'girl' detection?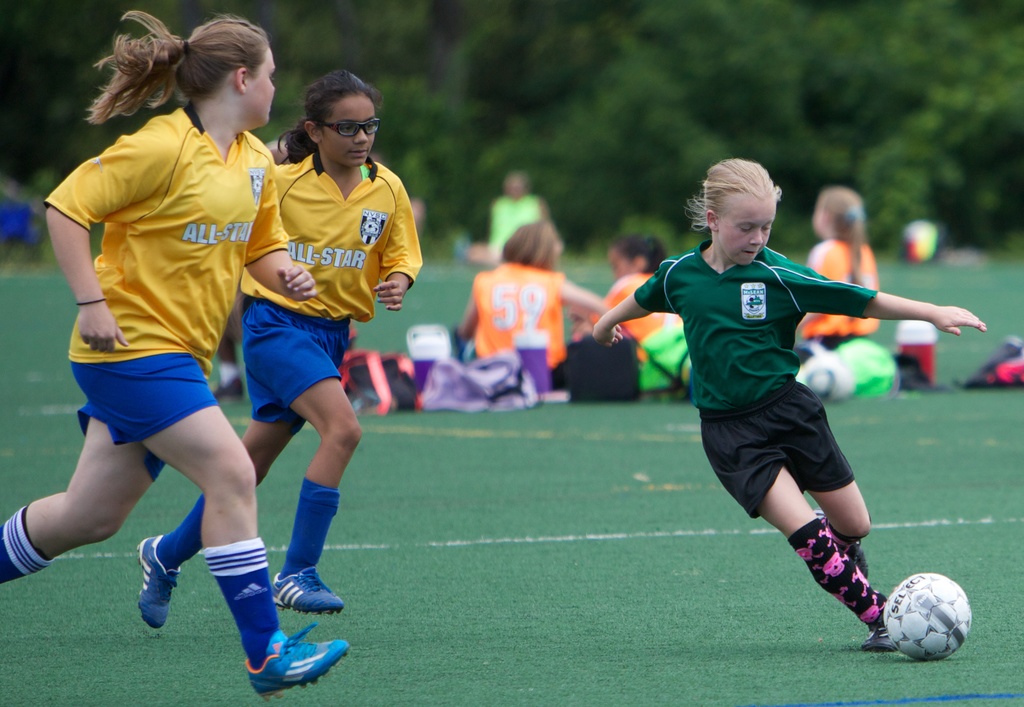
[x1=591, y1=226, x2=673, y2=360]
